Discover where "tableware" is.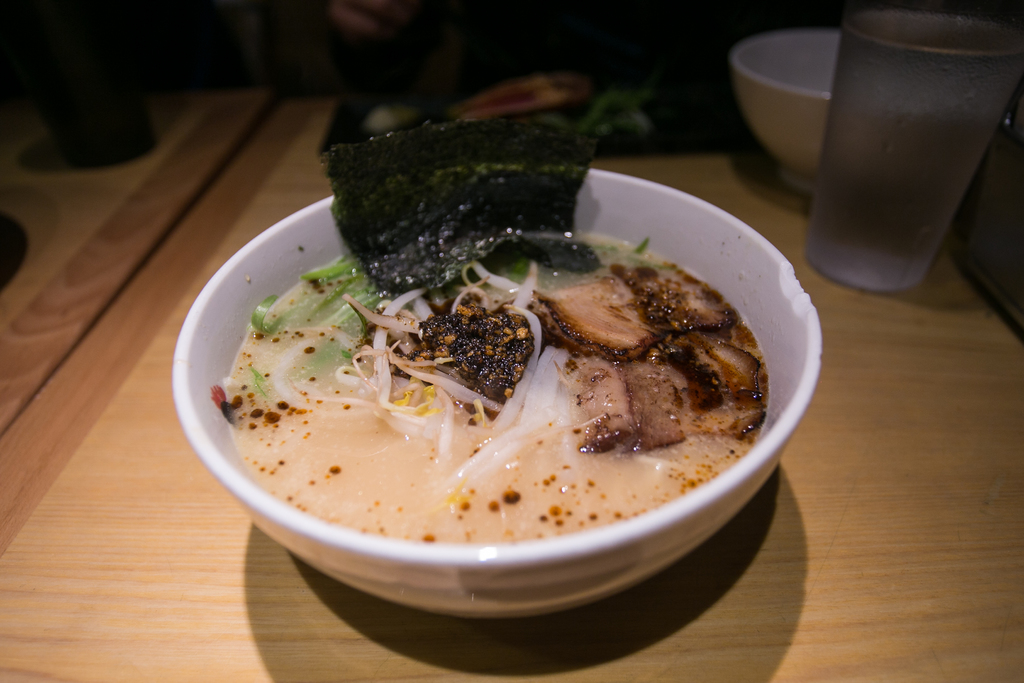
Discovered at 804:12:1023:289.
